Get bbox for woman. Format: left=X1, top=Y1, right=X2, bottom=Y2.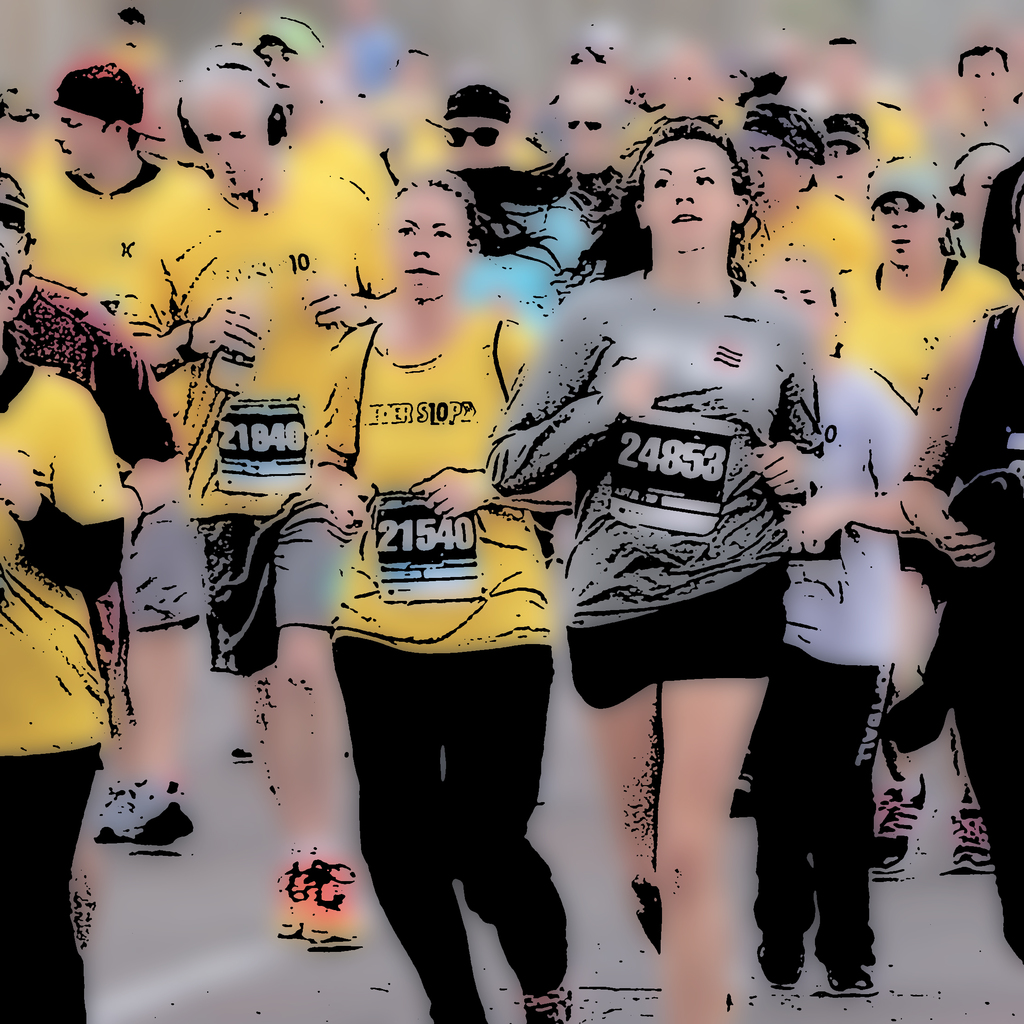
left=534, top=141, right=856, bottom=1009.
